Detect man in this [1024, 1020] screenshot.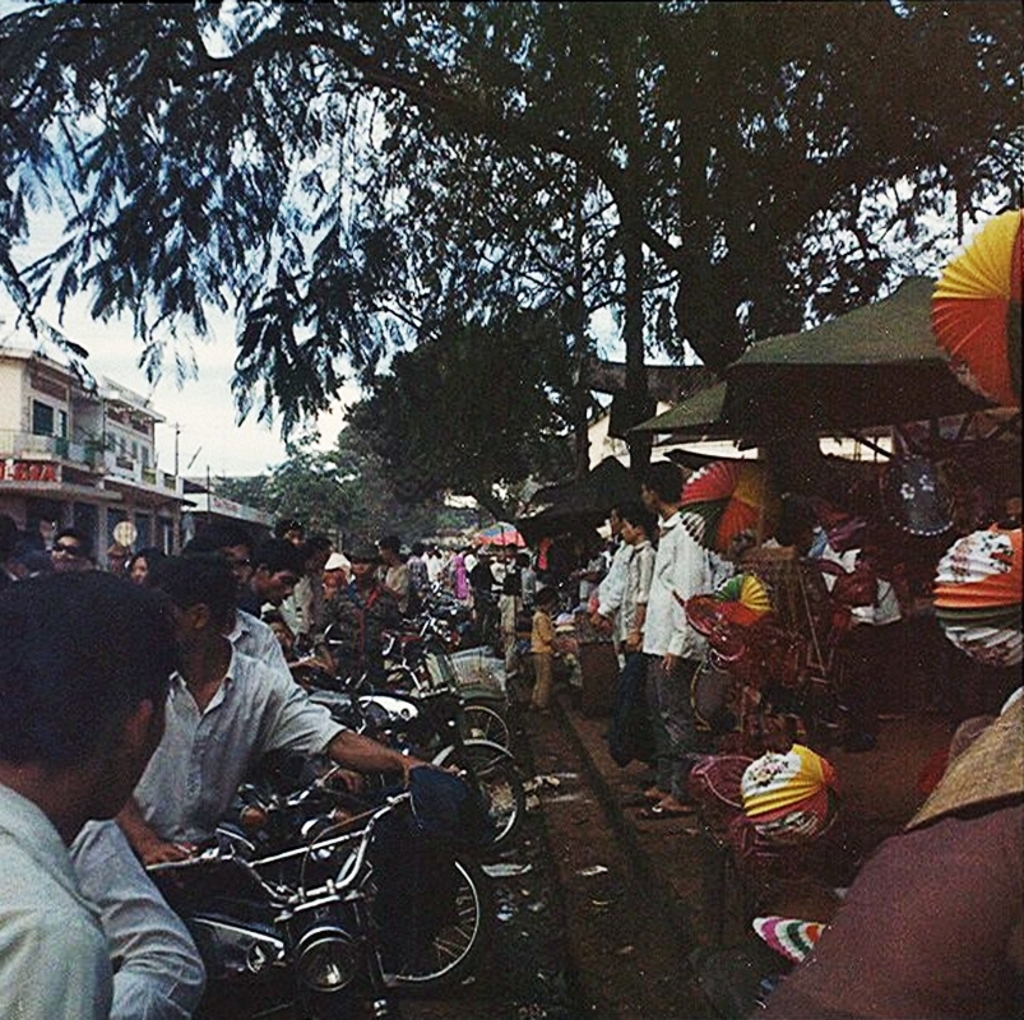
Detection: 593 500 662 743.
